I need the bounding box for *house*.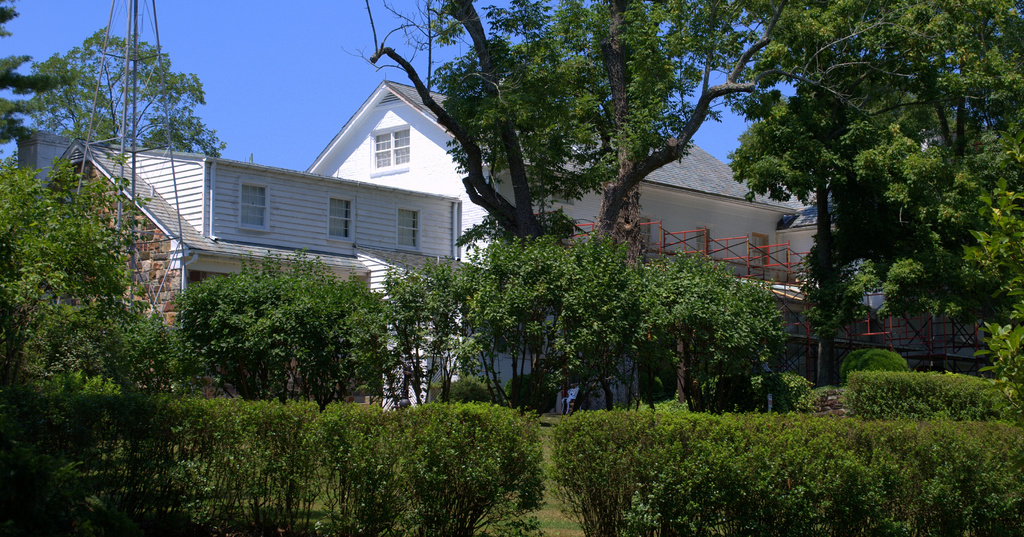
Here it is: (17,123,485,414).
